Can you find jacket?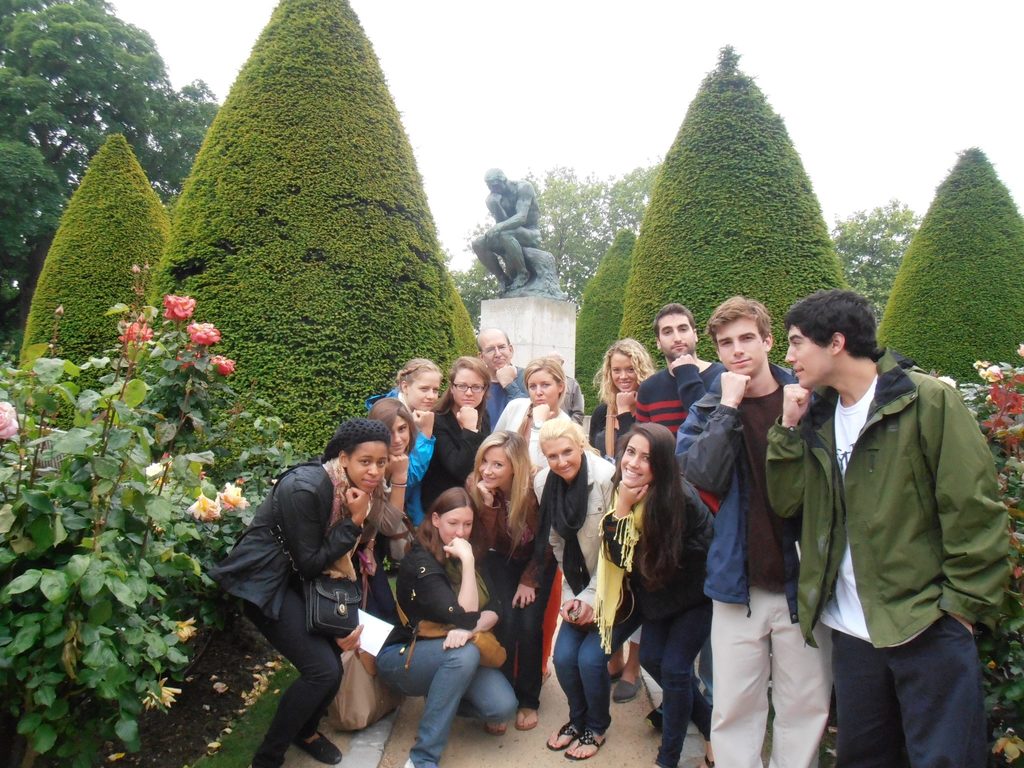
Yes, bounding box: <bbox>760, 352, 1011, 653</bbox>.
